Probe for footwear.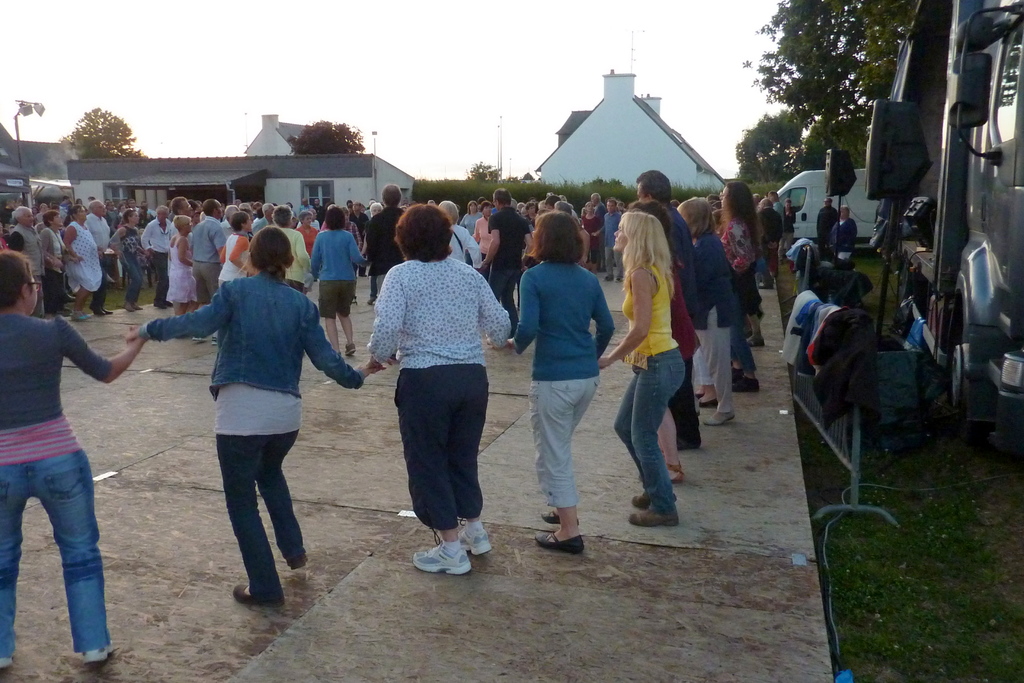
Probe result: 730:369:745:384.
